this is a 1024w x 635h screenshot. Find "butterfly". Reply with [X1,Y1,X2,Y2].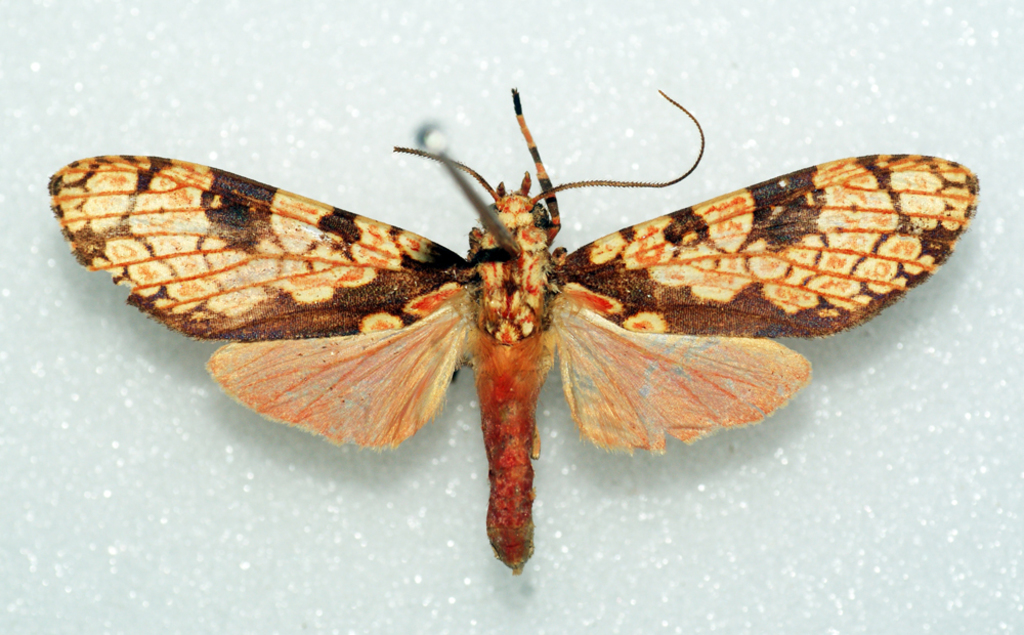
[44,83,981,572].
